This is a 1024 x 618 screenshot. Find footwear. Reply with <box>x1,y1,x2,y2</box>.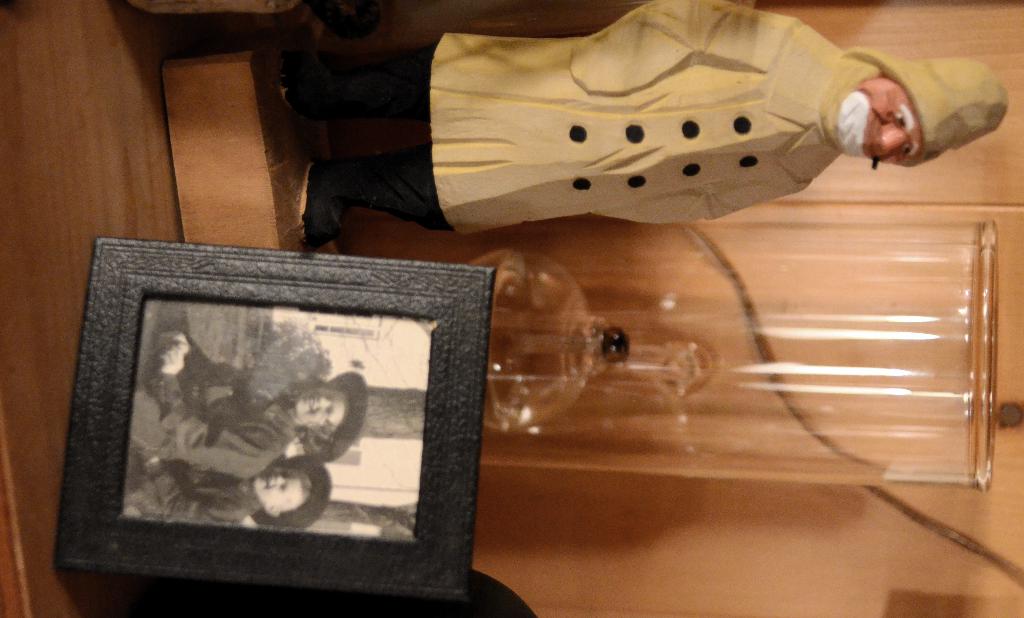
<box>298,155,411,256</box>.
